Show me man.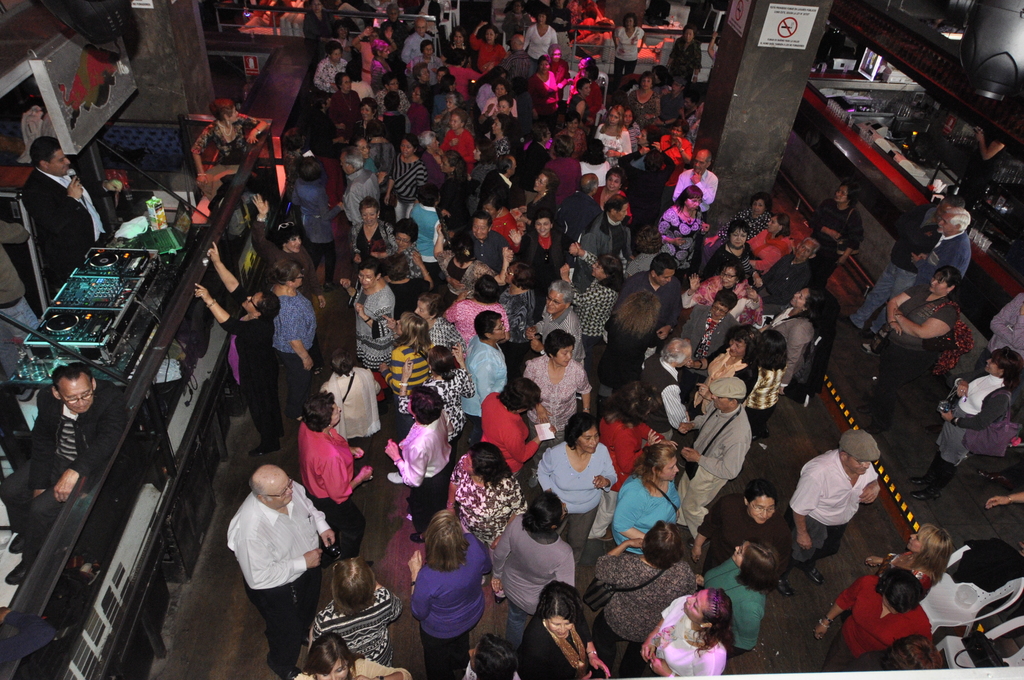
man is here: (670,150,720,279).
